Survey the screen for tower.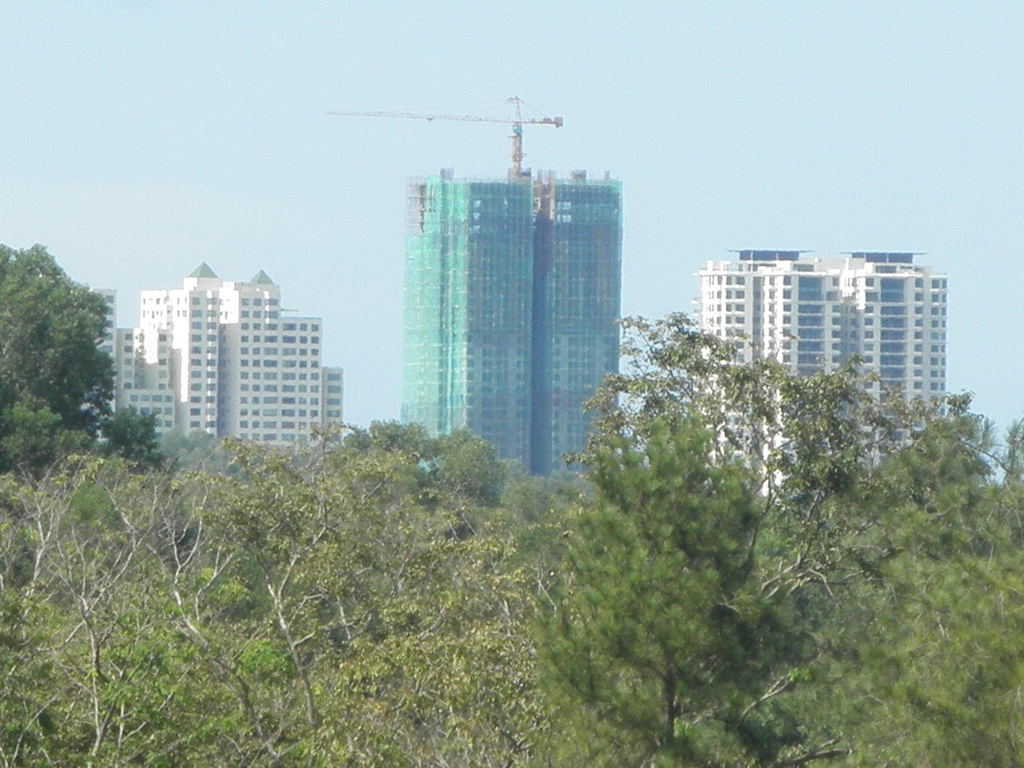
Survey found: (118,264,334,470).
